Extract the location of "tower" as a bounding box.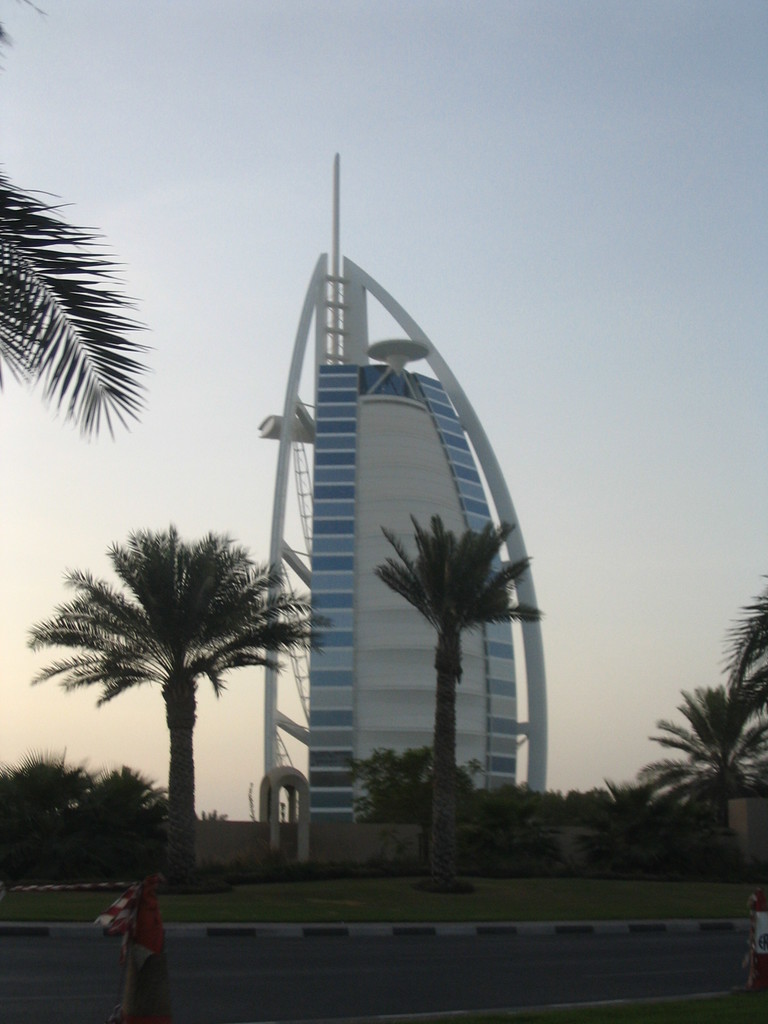
region(235, 138, 541, 847).
